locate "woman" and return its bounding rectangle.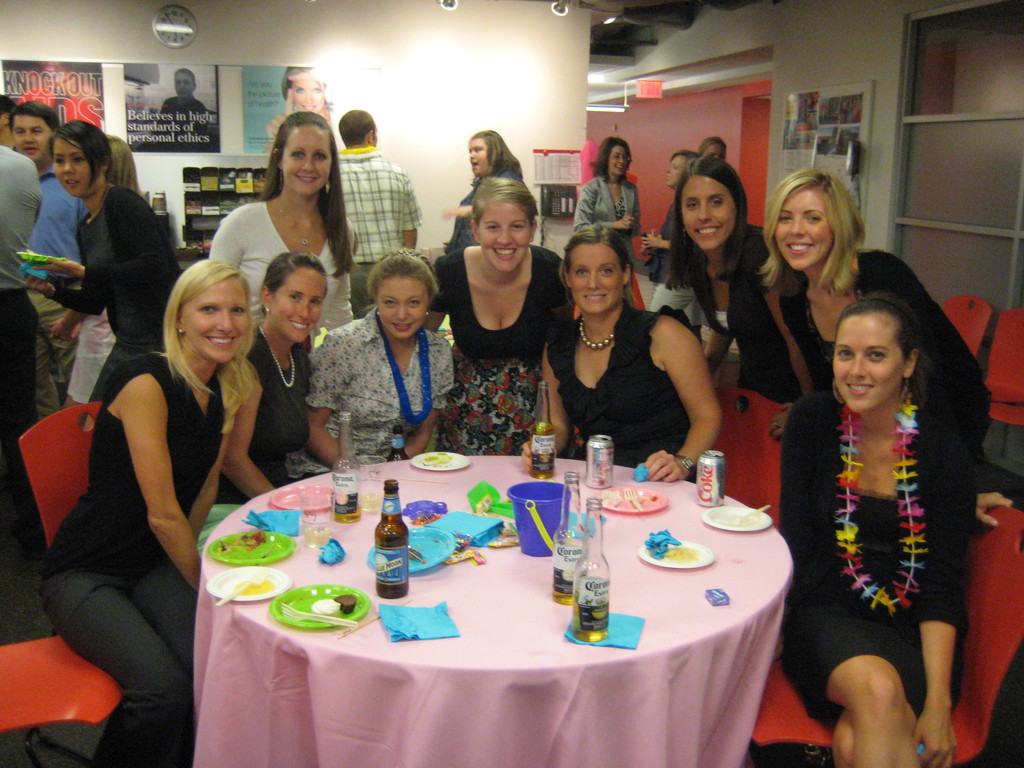
282:244:456:485.
